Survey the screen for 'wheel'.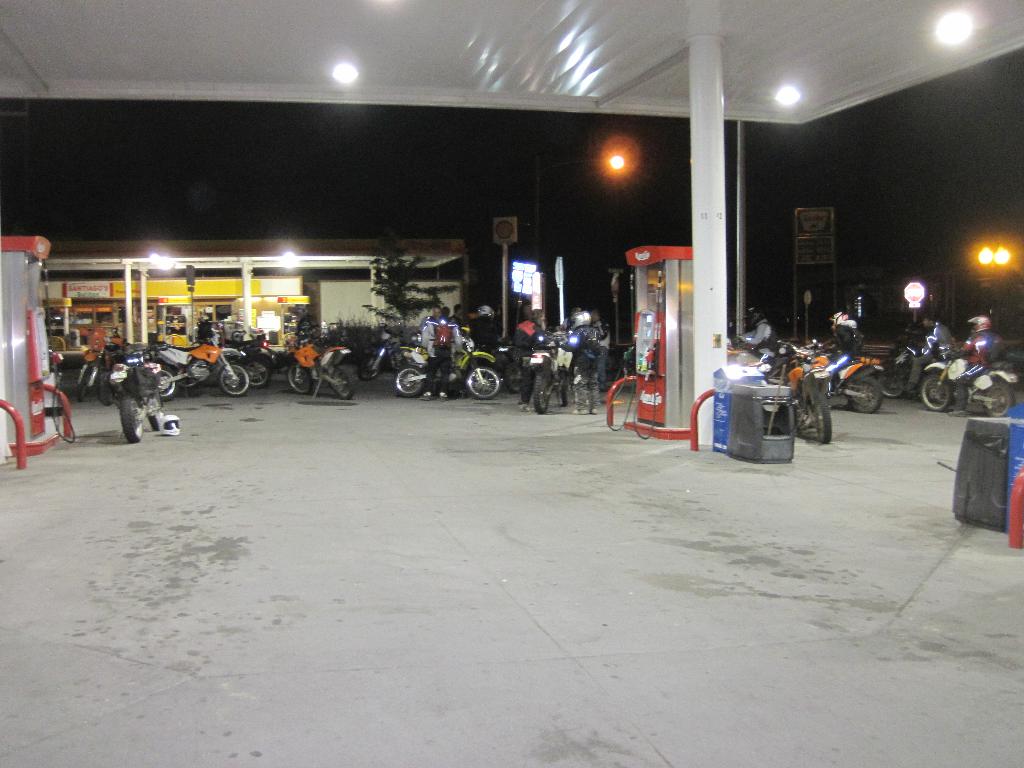
Survey found: <box>94,371,119,408</box>.
